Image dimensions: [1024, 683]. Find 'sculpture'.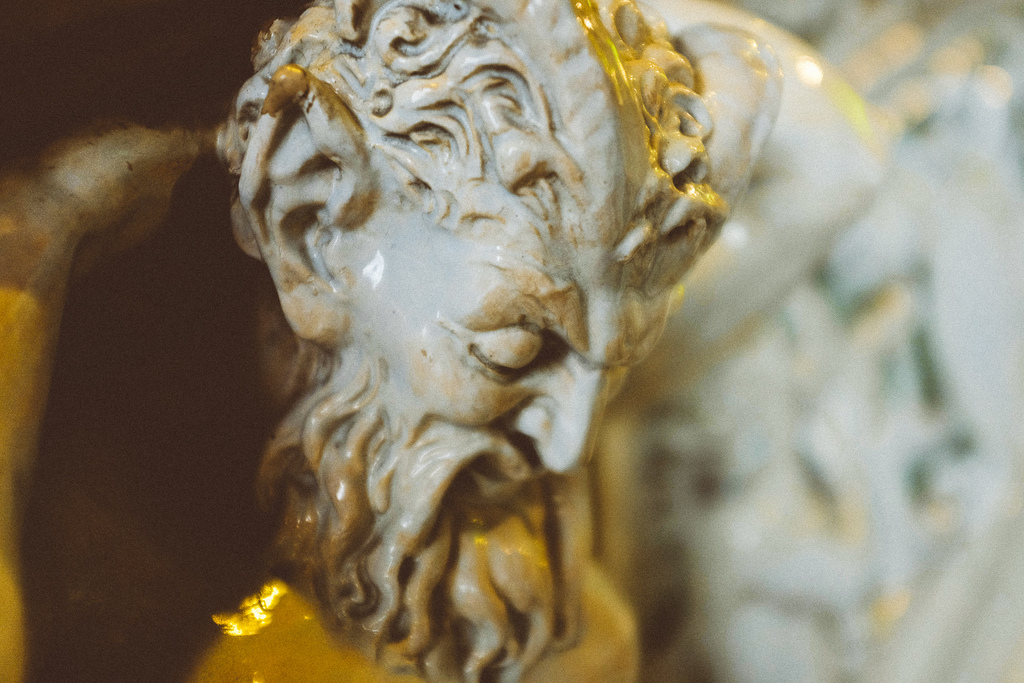
Rect(0, 0, 726, 682).
